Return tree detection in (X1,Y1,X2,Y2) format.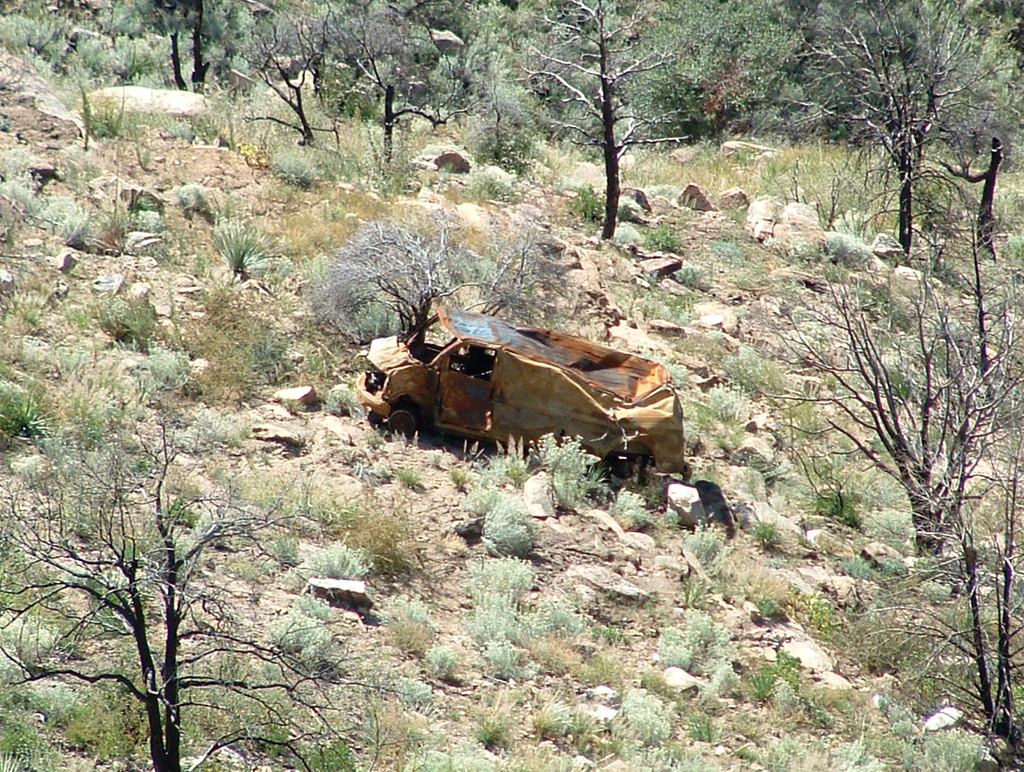
(835,455,1023,770).
